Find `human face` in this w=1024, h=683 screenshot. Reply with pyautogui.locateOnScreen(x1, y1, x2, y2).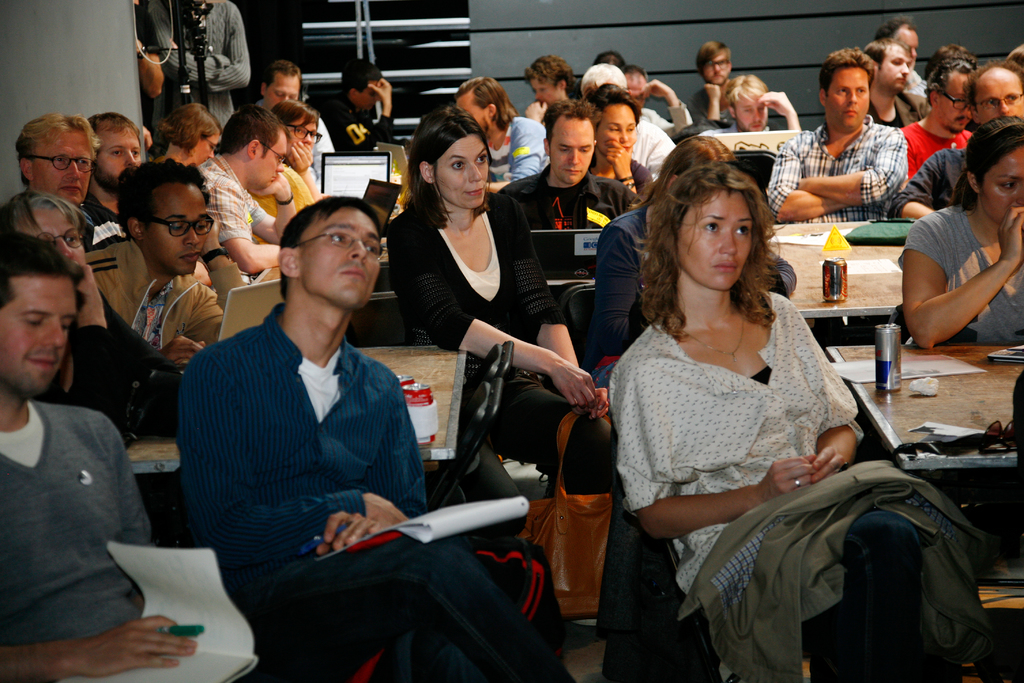
pyautogui.locateOnScreen(598, 106, 636, 167).
